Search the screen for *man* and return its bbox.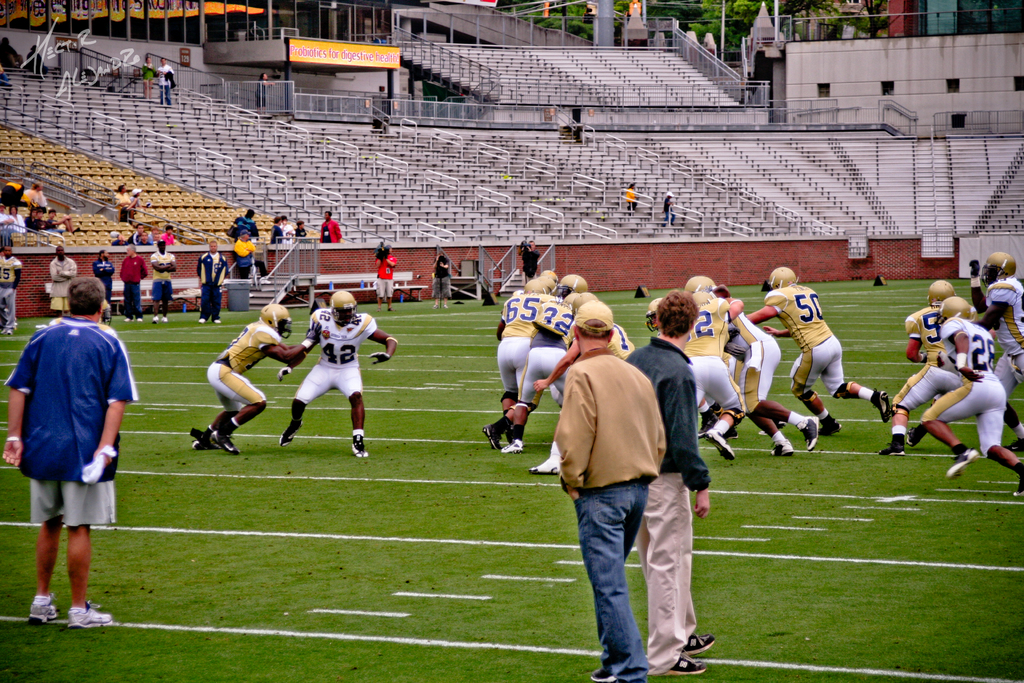
Found: {"left": 125, "top": 242, "right": 147, "bottom": 320}.
